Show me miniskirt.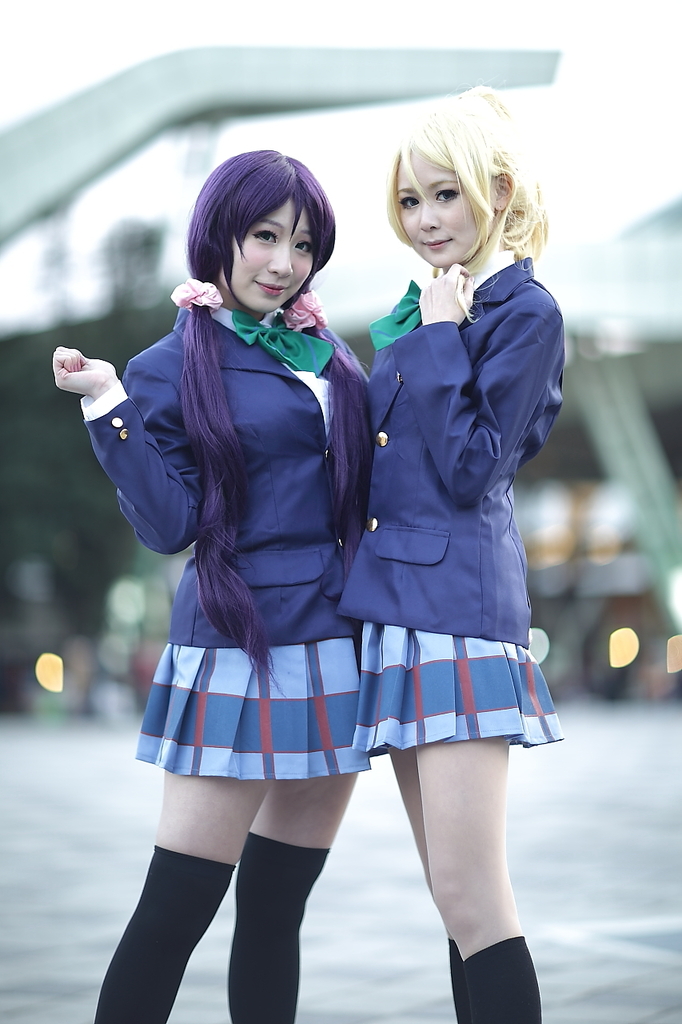
miniskirt is here: (351,618,565,759).
